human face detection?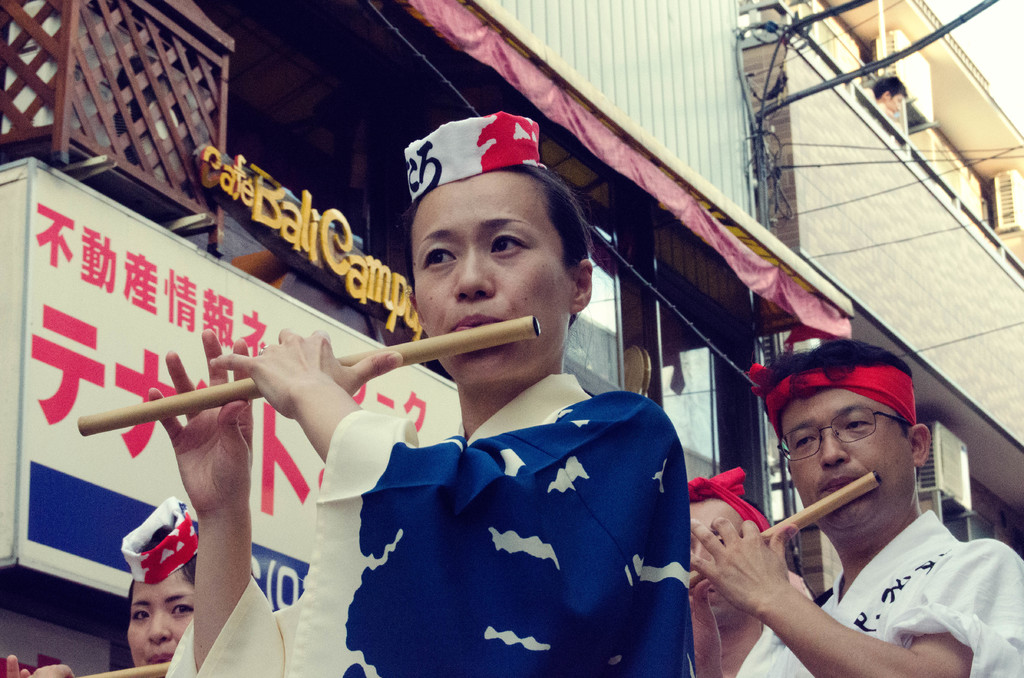
<box>129,569,193,665</box>
